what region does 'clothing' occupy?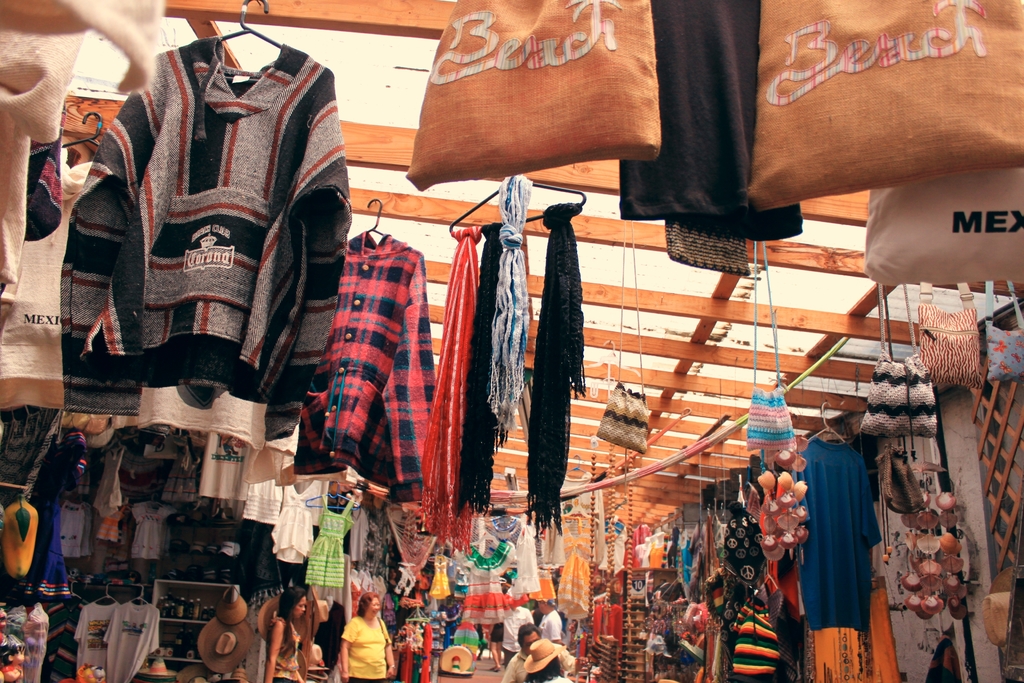
locate(457, 218, 500, 502).
